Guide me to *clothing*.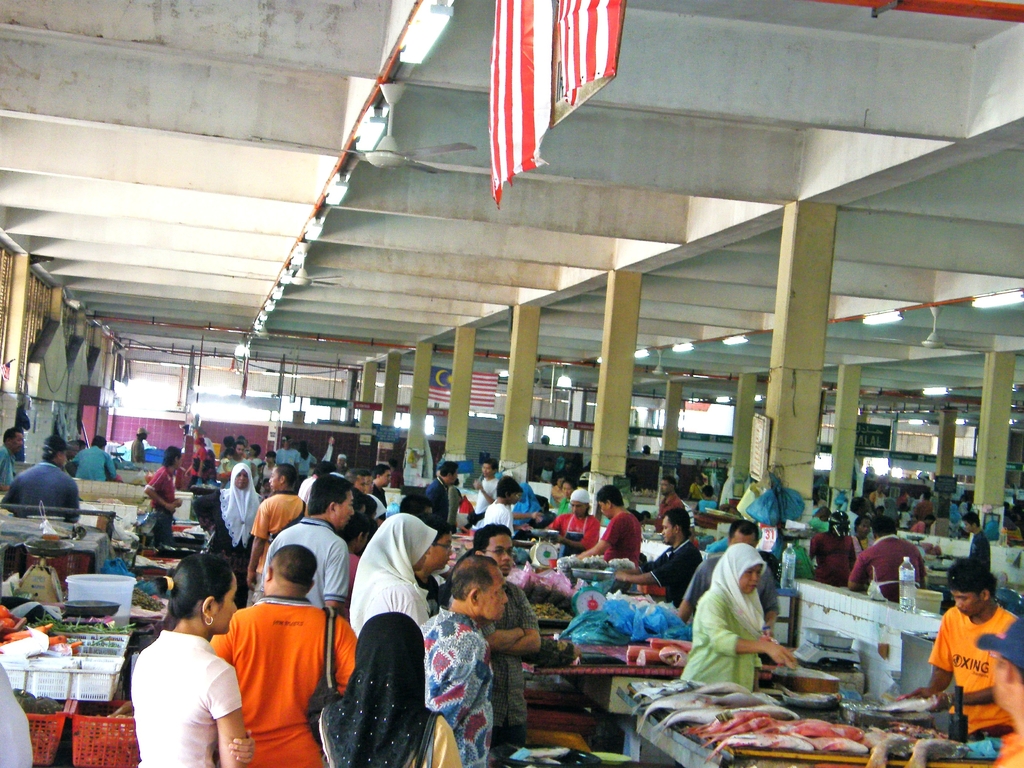
Guidance: [x1=849, y1=536, x2=929, y2=606].
